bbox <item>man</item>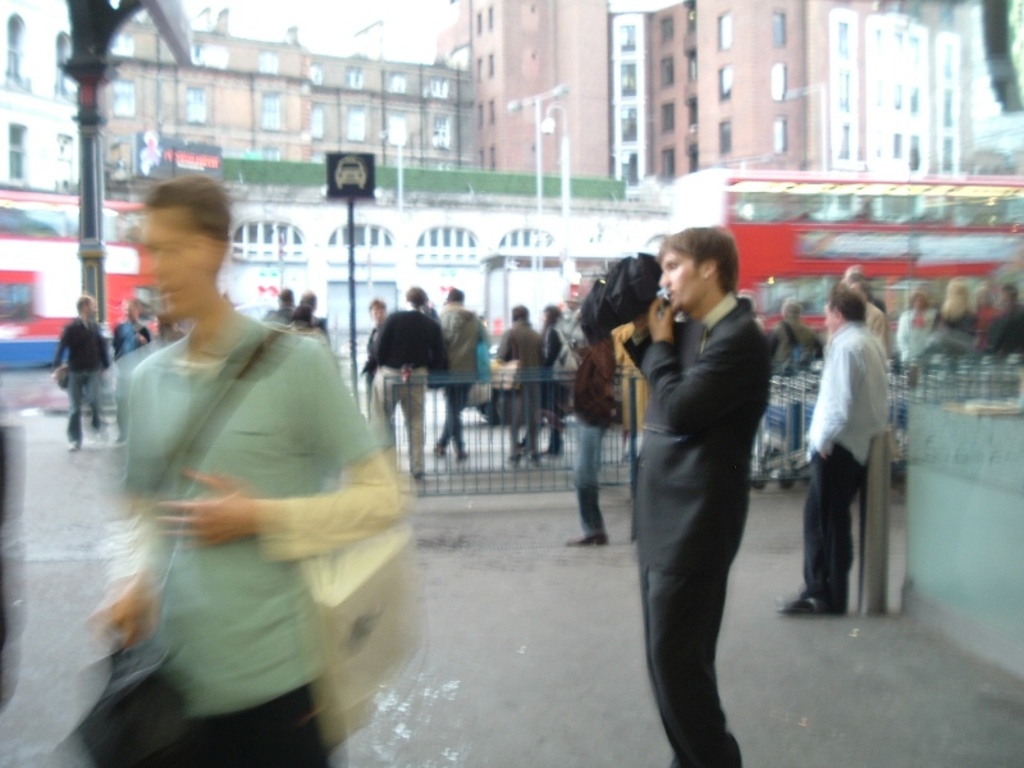
987,283,1023,352
